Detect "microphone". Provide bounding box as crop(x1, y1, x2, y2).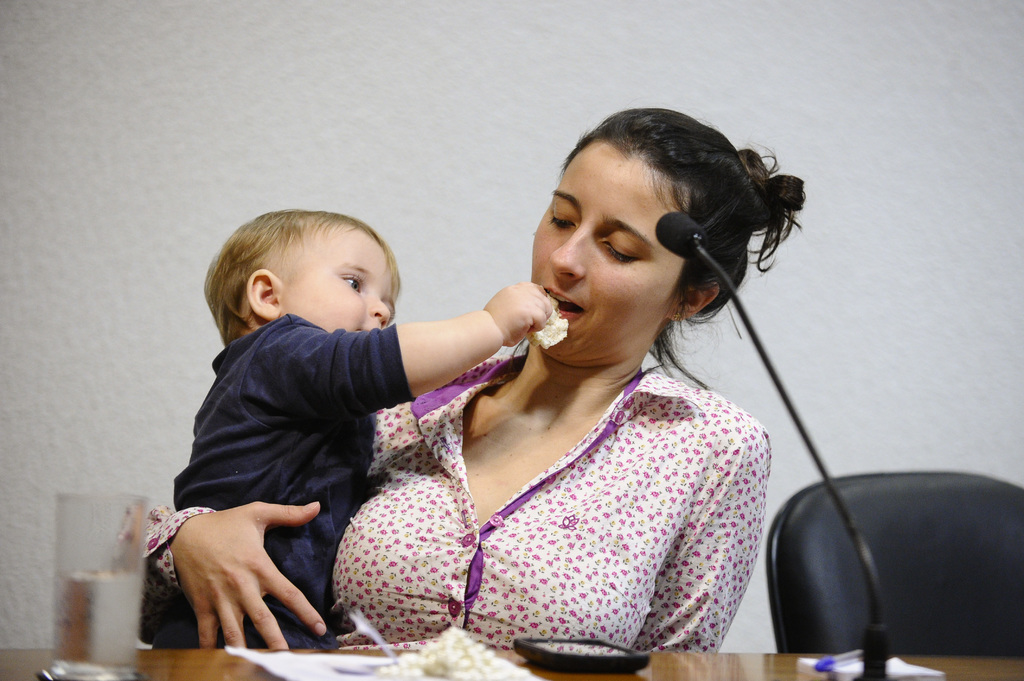
crop(648, 205, 884, 634).
